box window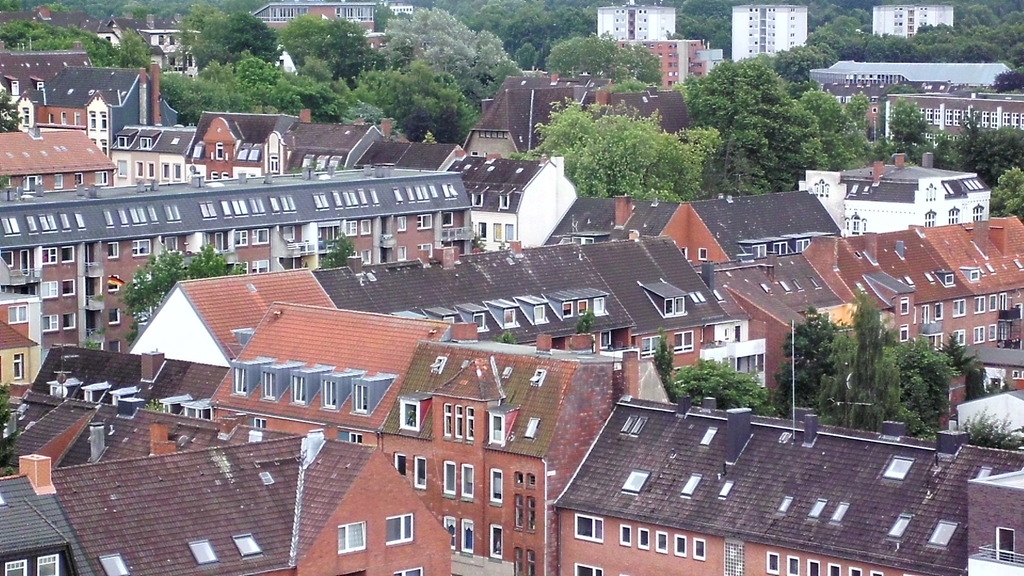
336 522 369 552
